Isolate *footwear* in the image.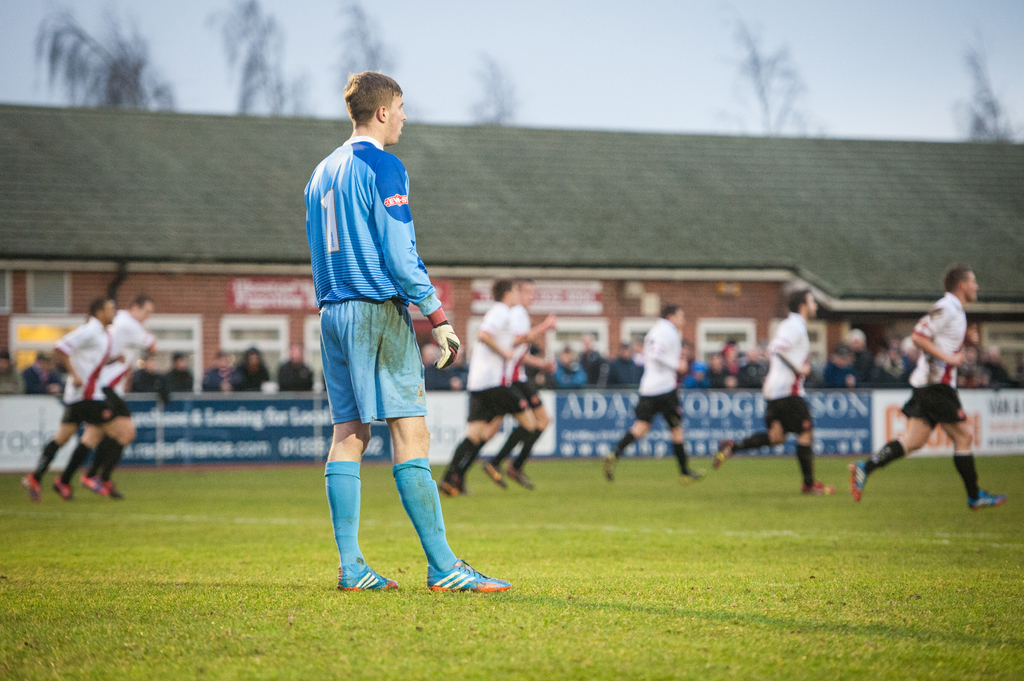
Isolated region: <bbox>49, 476, 72, 499</bbox>.
